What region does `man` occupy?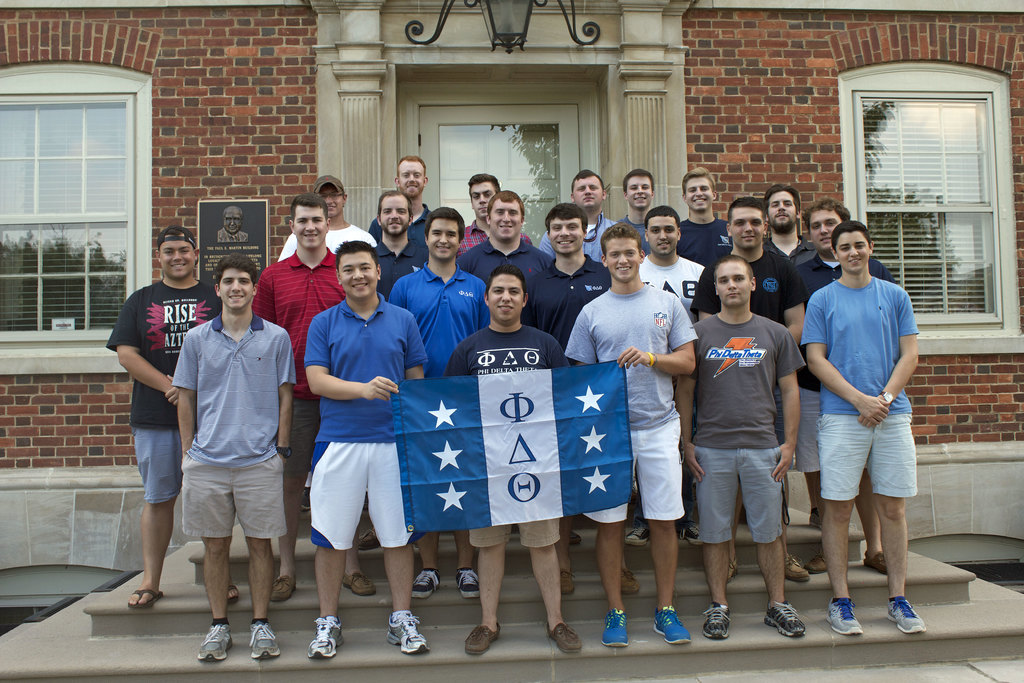
792 224 924 644.
